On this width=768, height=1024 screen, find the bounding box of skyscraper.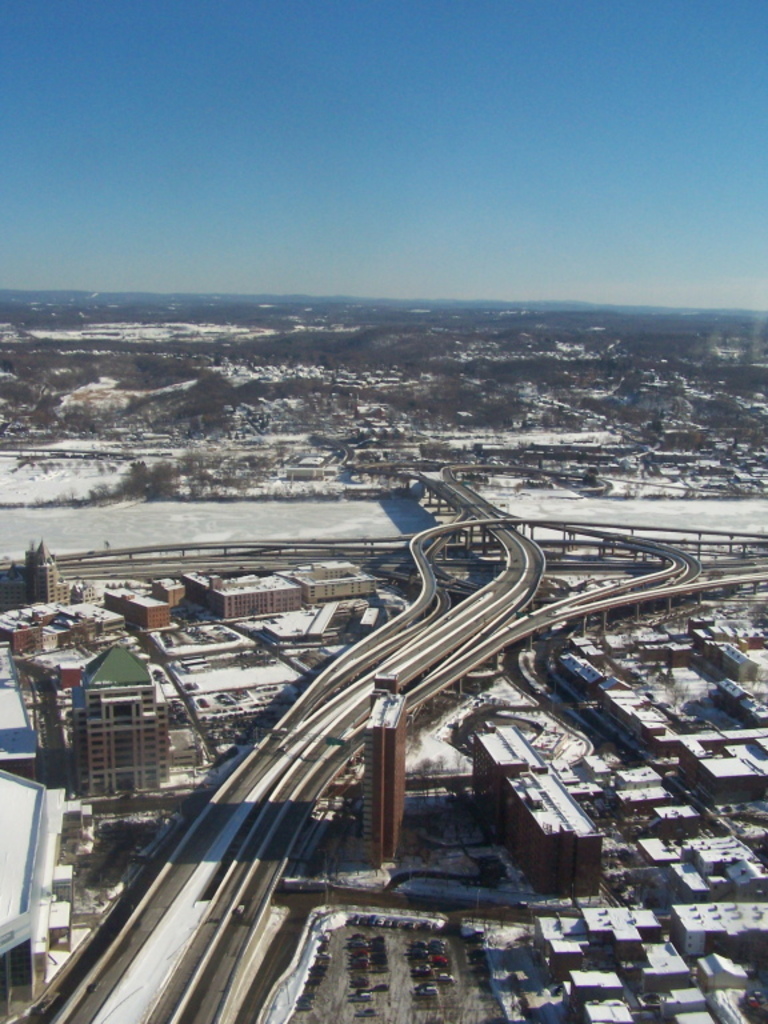
Bounding box: 357:683:404:879.
